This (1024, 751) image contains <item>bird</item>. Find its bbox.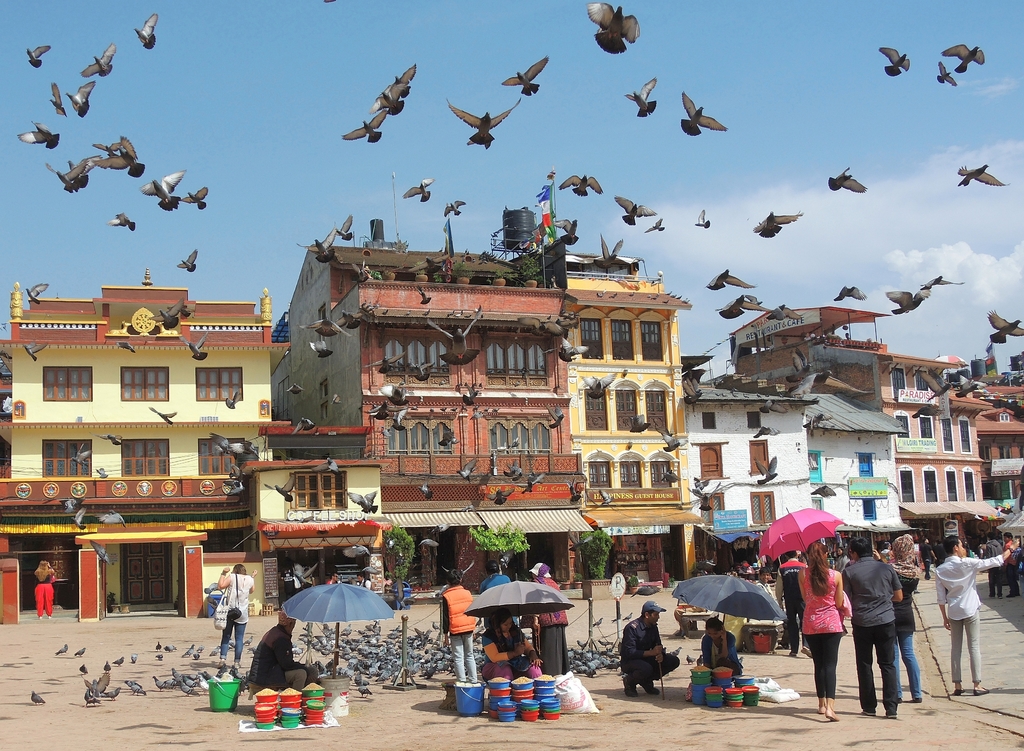
(94, 140, 122, 157).
